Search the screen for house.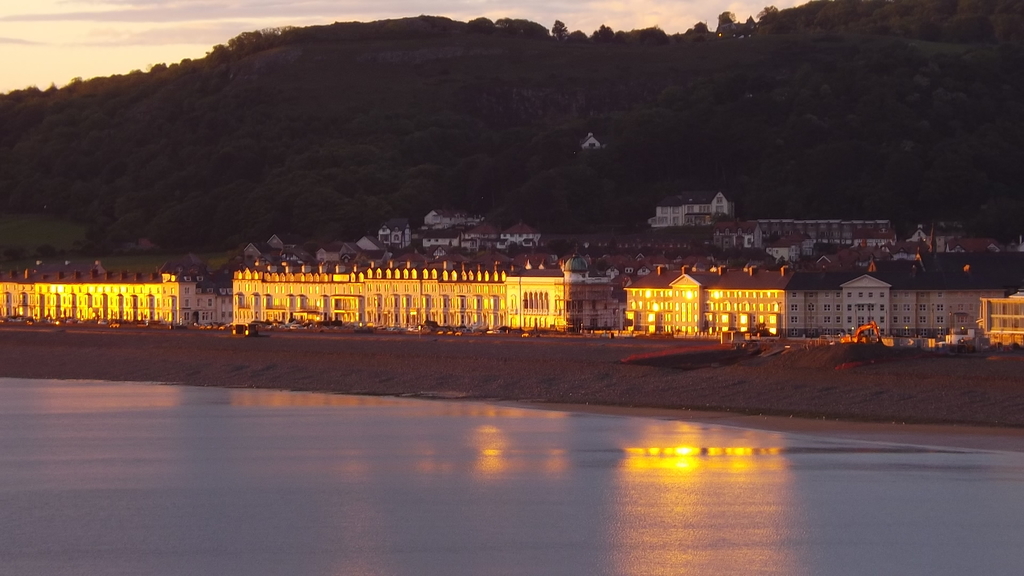
Found at [707, 214, 764, 252].
